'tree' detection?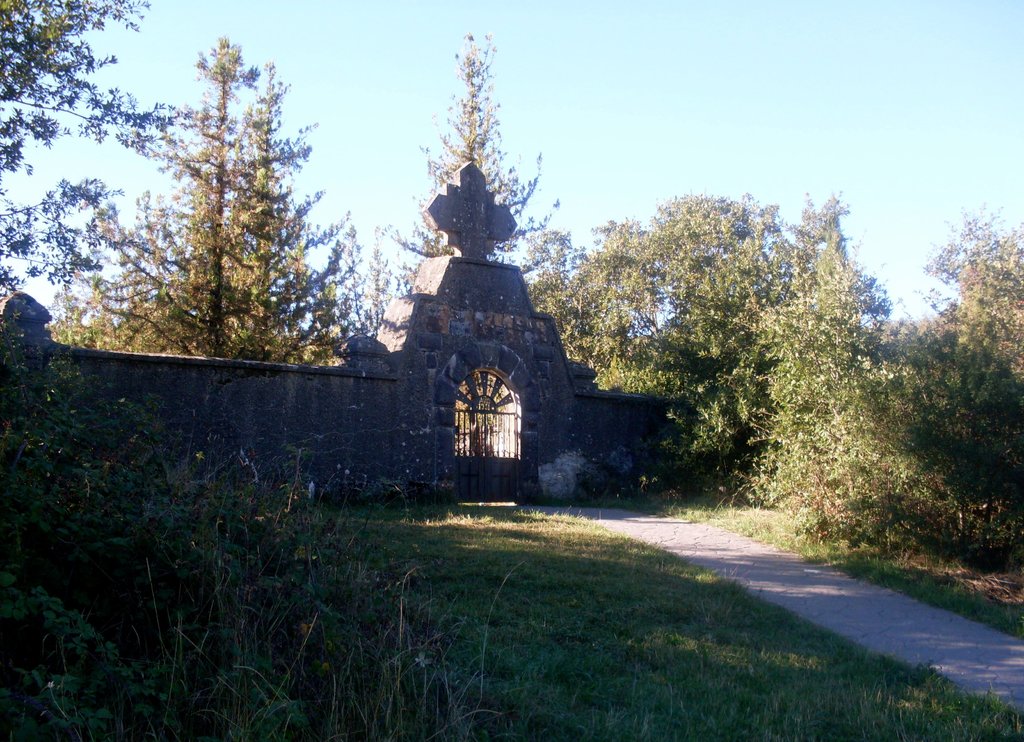
112, 30, 317, 398
